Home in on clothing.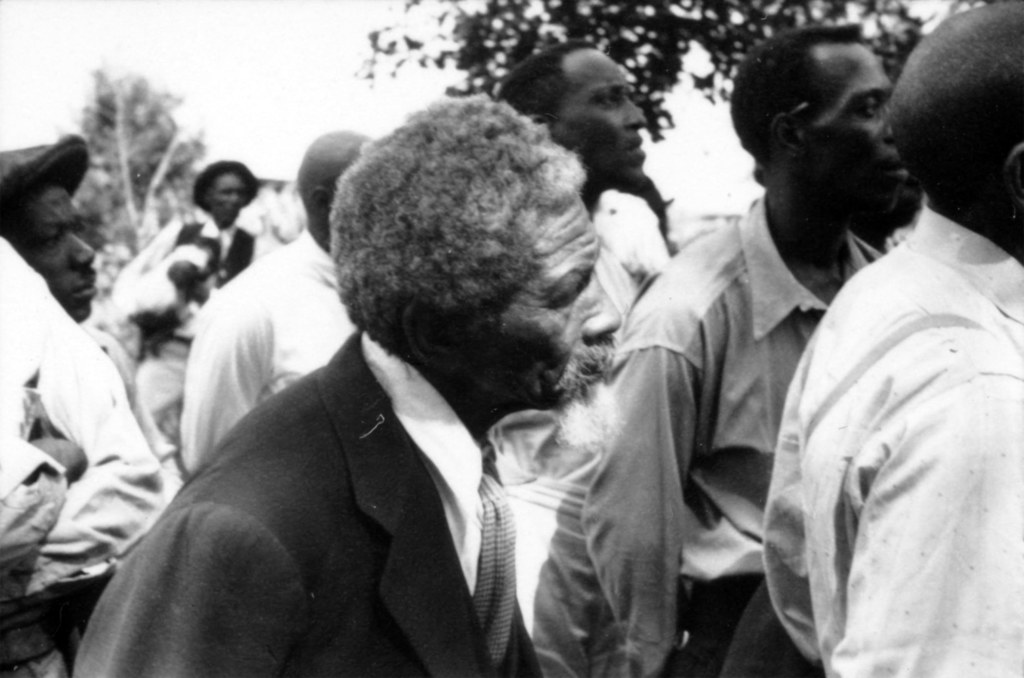
Homed in at 756, 206, 1023, 677.
